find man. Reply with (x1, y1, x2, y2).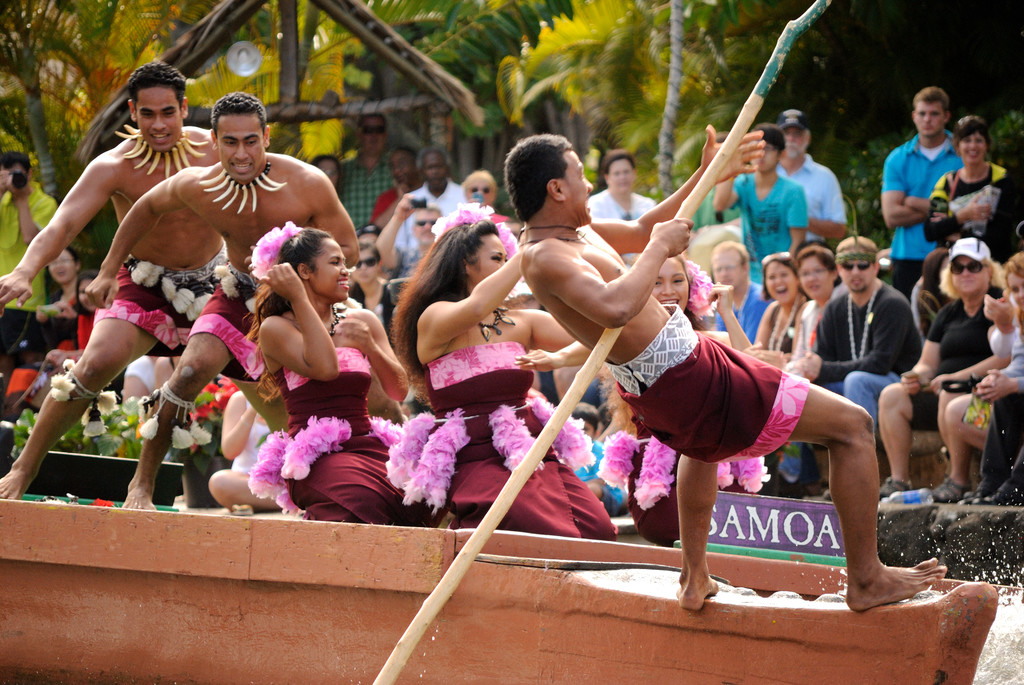
(0, 150, 63, 370).
